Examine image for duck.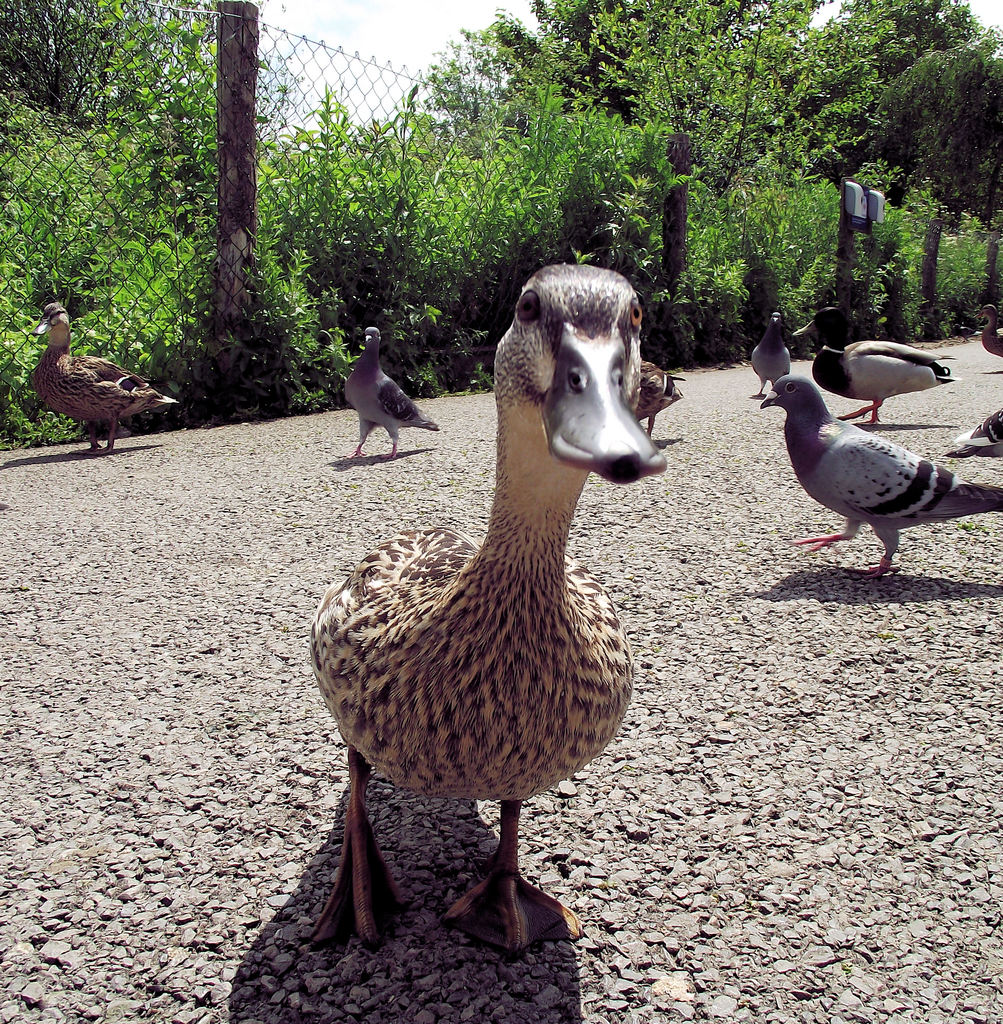
Examination result: [28,309,183,452].
